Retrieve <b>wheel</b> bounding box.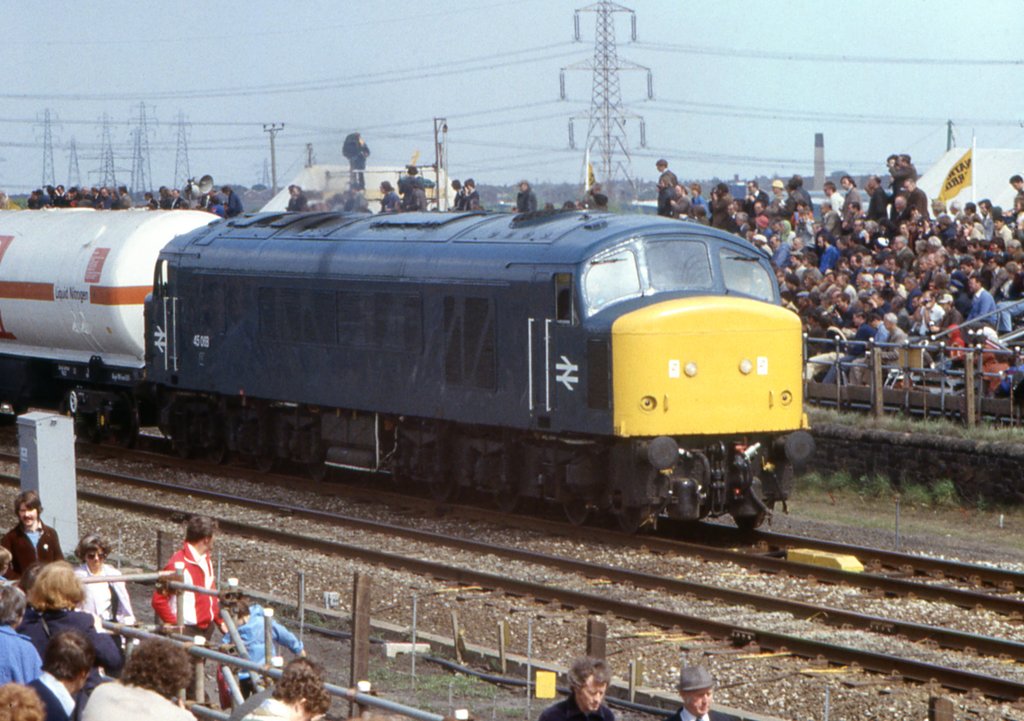
Bounding box: {"x1": 563, "y1": 489, "x2": 593, "y2": 530}.
